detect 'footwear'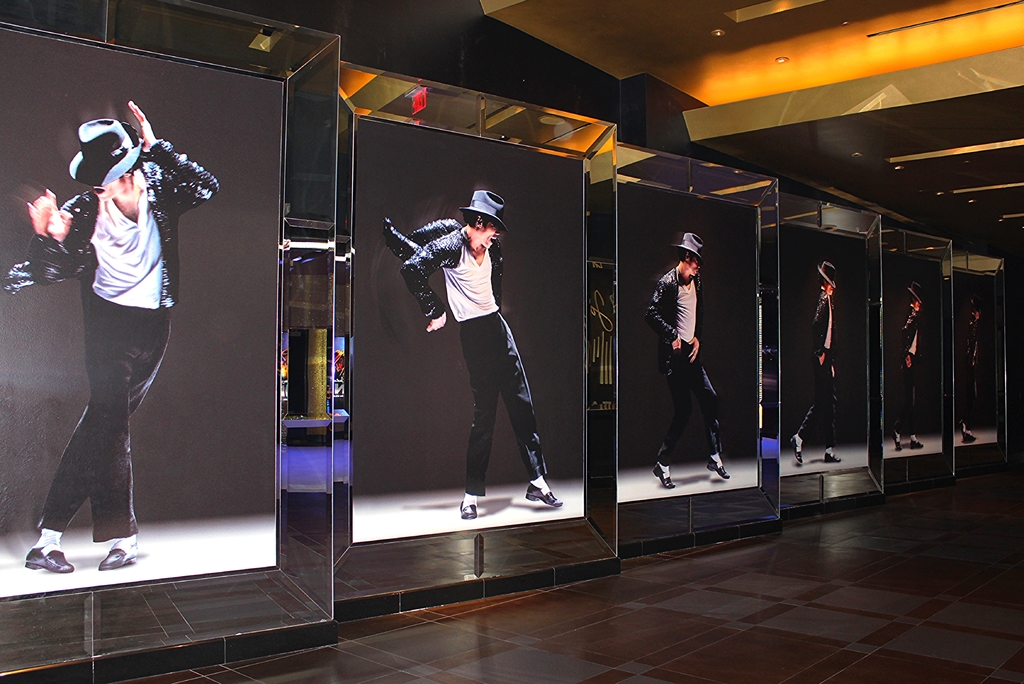
(x1=911, y1=441, x2=921, y2=446)
